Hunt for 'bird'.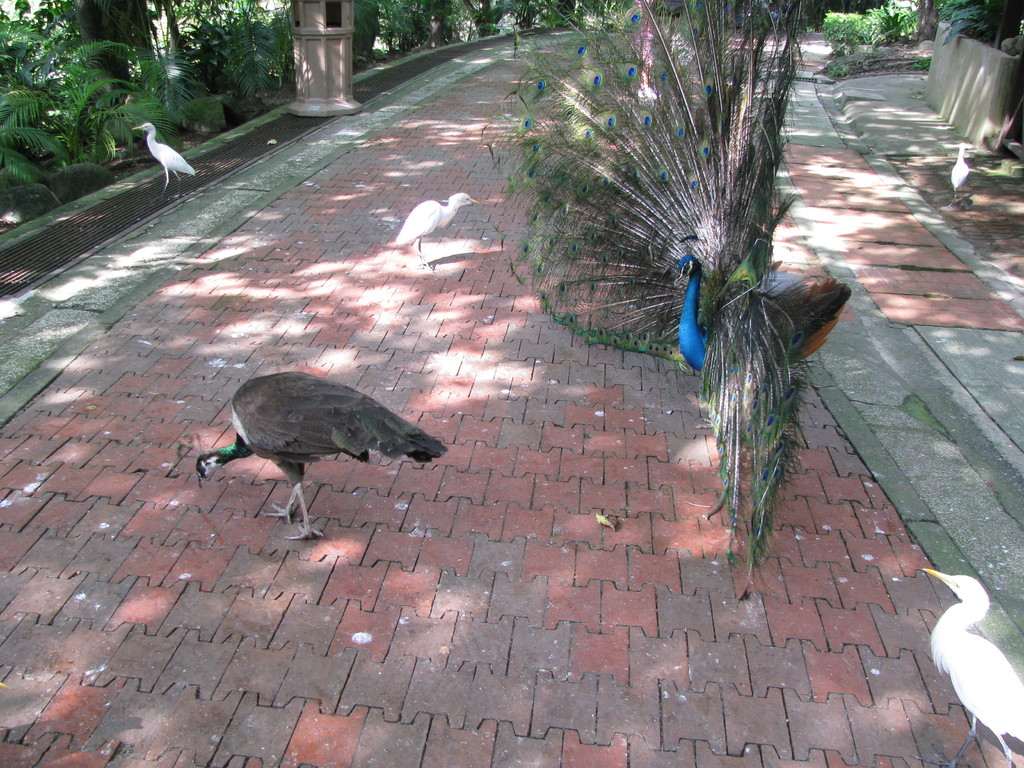
Hunted down at locate(131, 119, 196, 205).
